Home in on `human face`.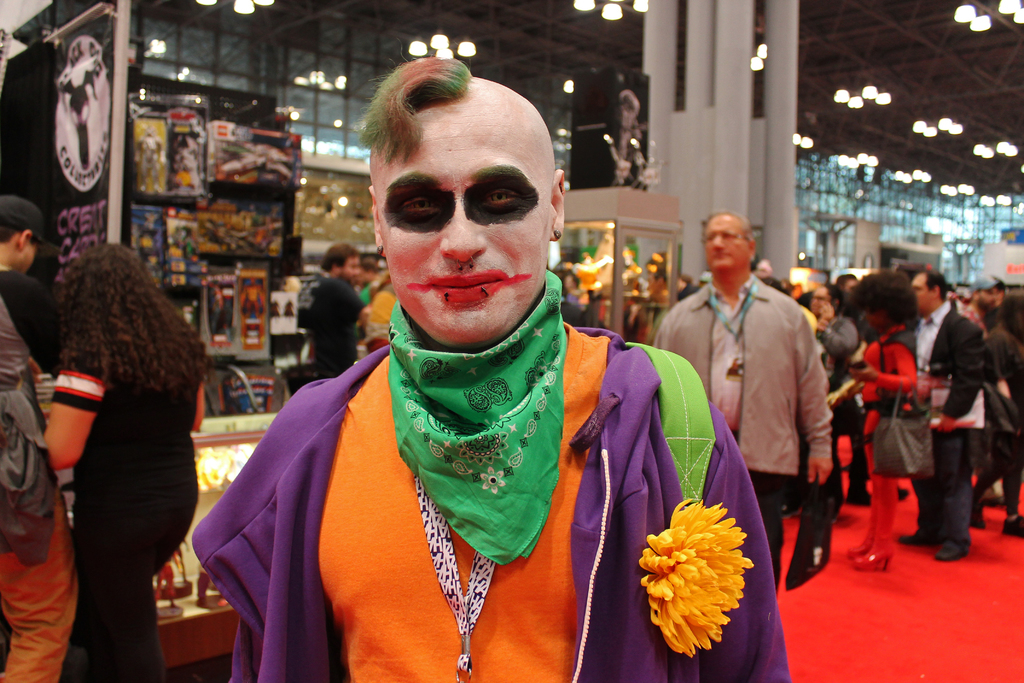
Homed in at pyautogui.locateOnScreen(706, 214, 748, 270).
